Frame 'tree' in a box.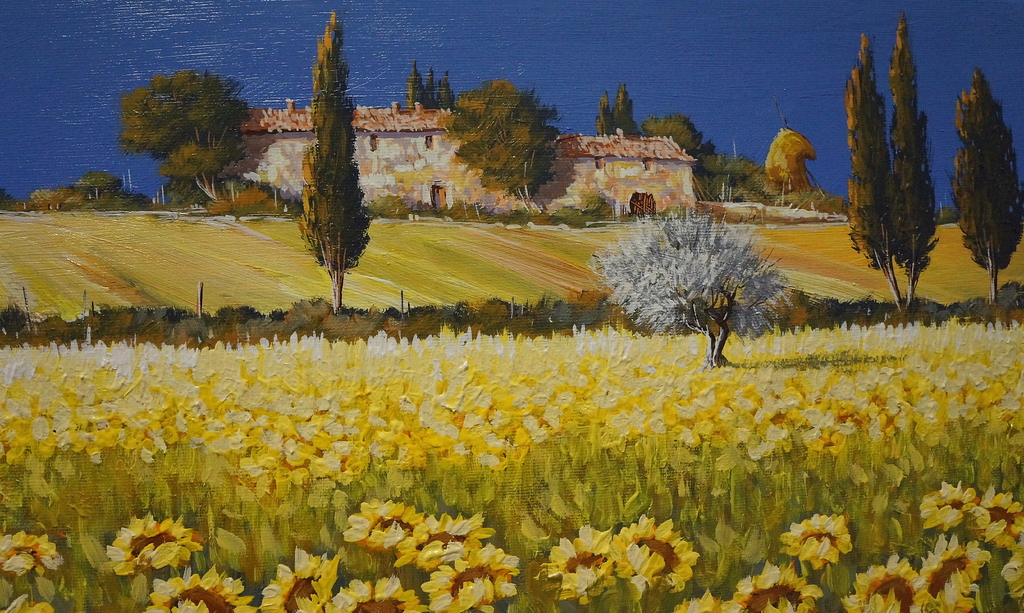
<box>451,81,556,218</box>.
